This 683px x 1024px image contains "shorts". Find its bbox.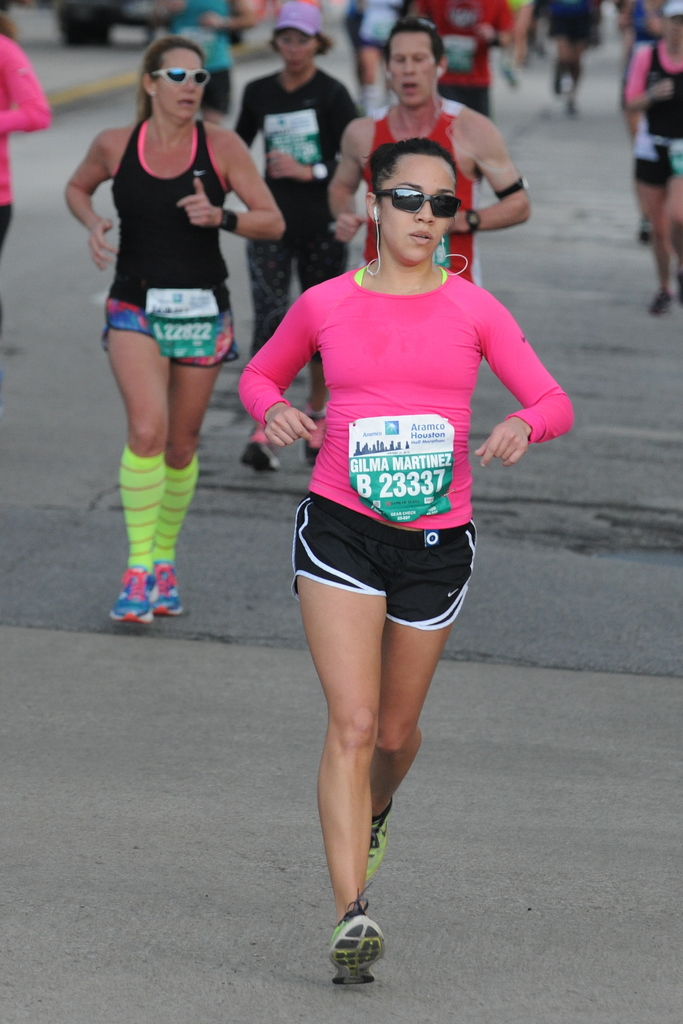
(201, 68, 230, 114).
